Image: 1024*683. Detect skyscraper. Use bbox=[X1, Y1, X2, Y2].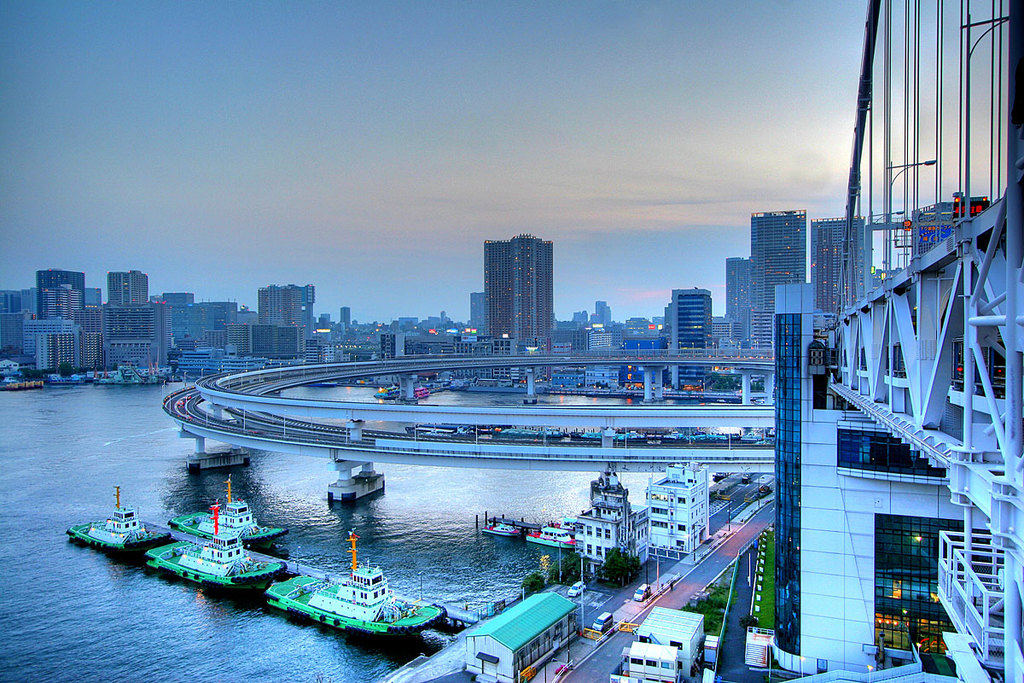
bbox=[108, 271, 148, 317].
